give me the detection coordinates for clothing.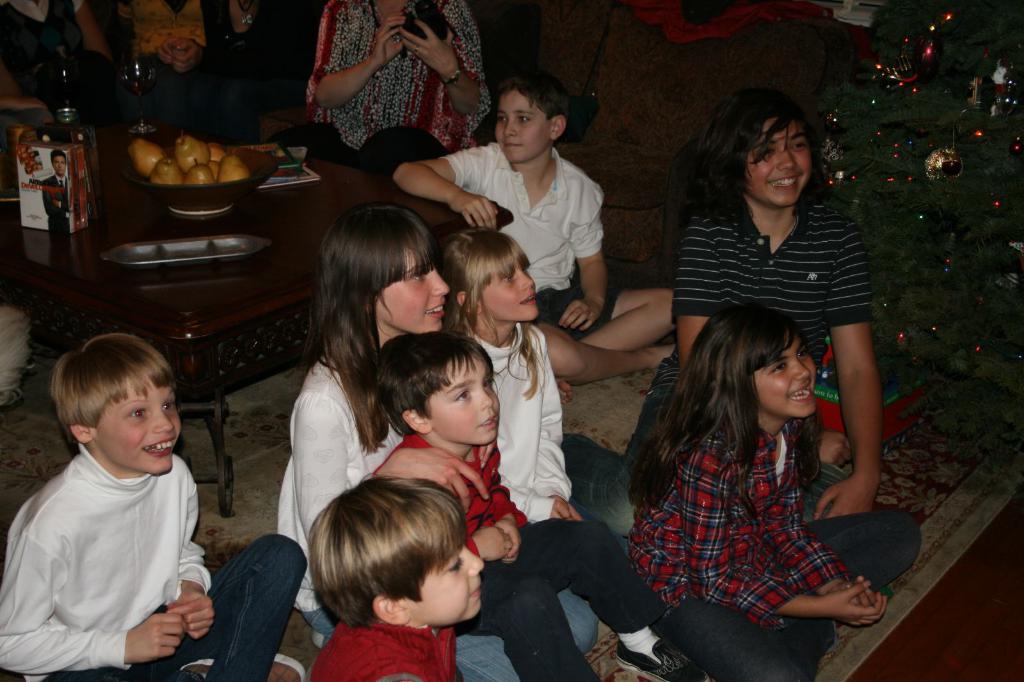
bbox(438, 146, 621, 340).
